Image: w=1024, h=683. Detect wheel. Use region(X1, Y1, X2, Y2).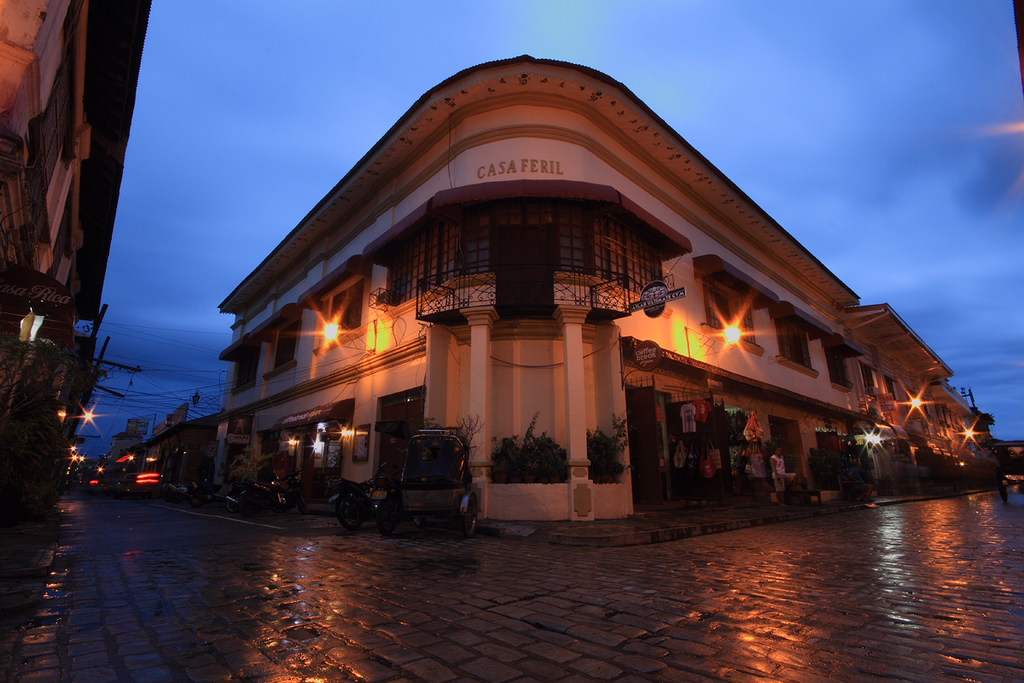
region(226, 493, 240, 517).
